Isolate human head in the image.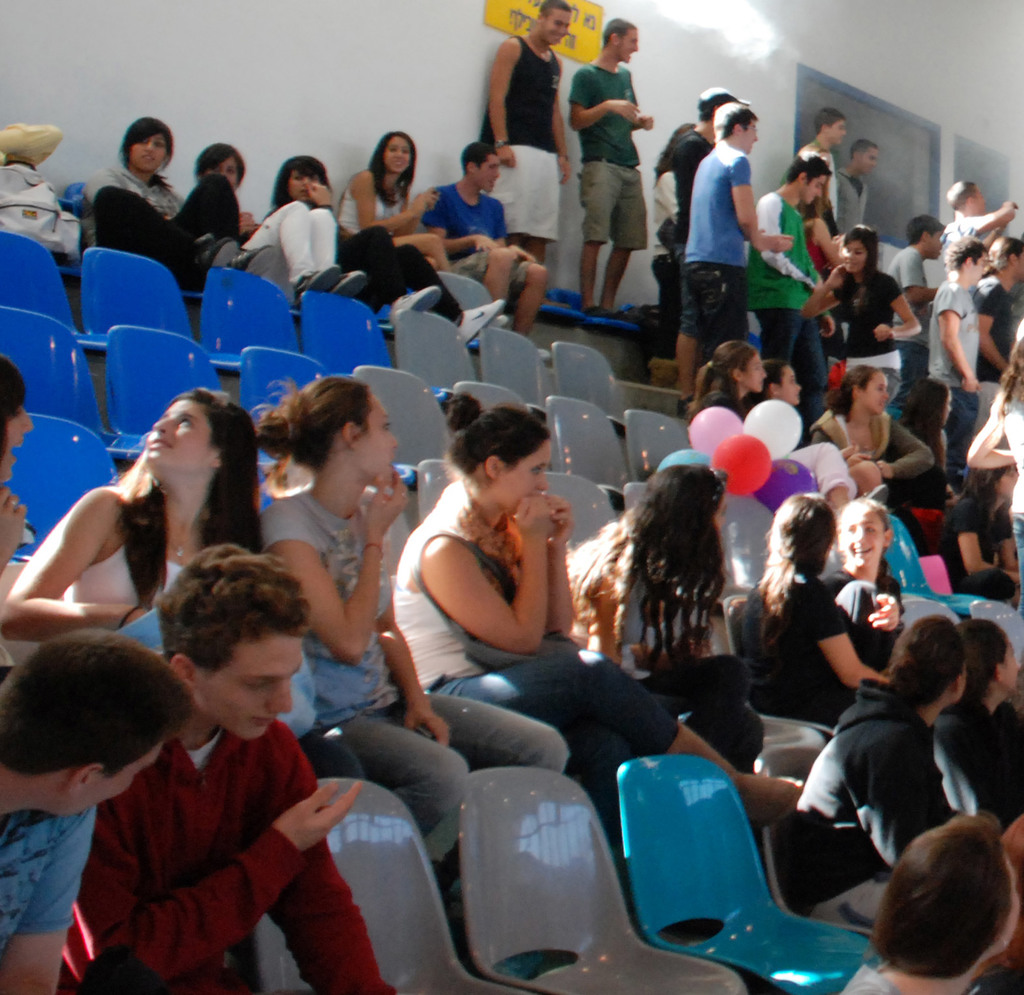
Isolated region: crop(0, 353, 32, 480).
